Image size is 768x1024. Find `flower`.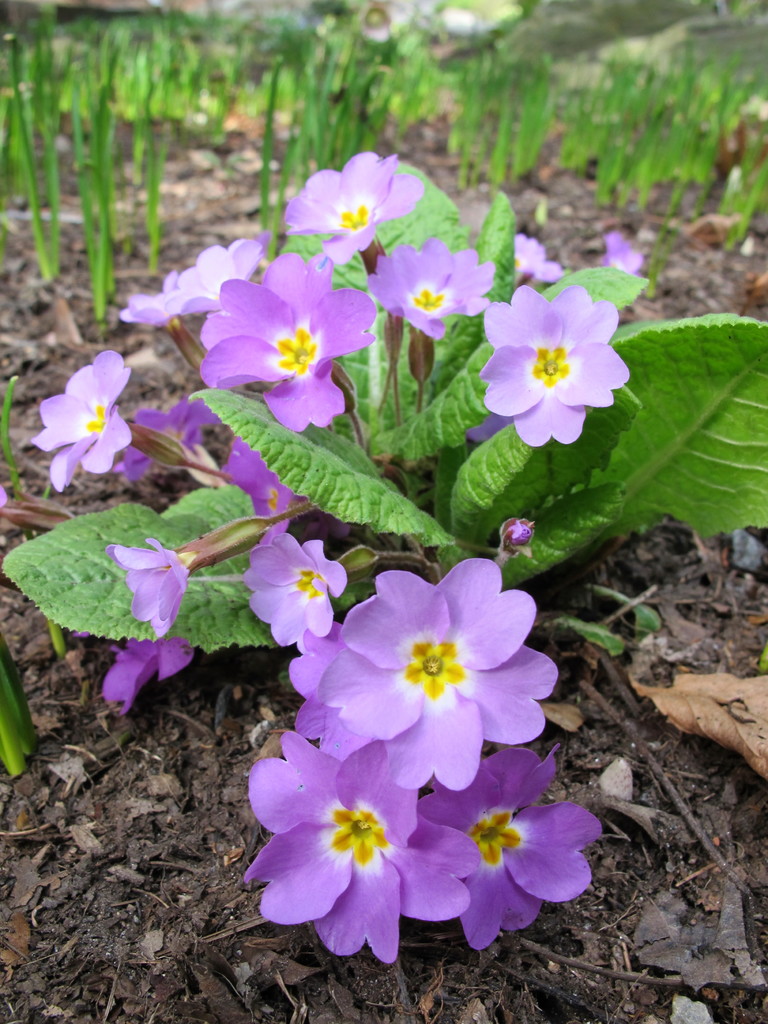
crop(604, 226, 641, 273).
